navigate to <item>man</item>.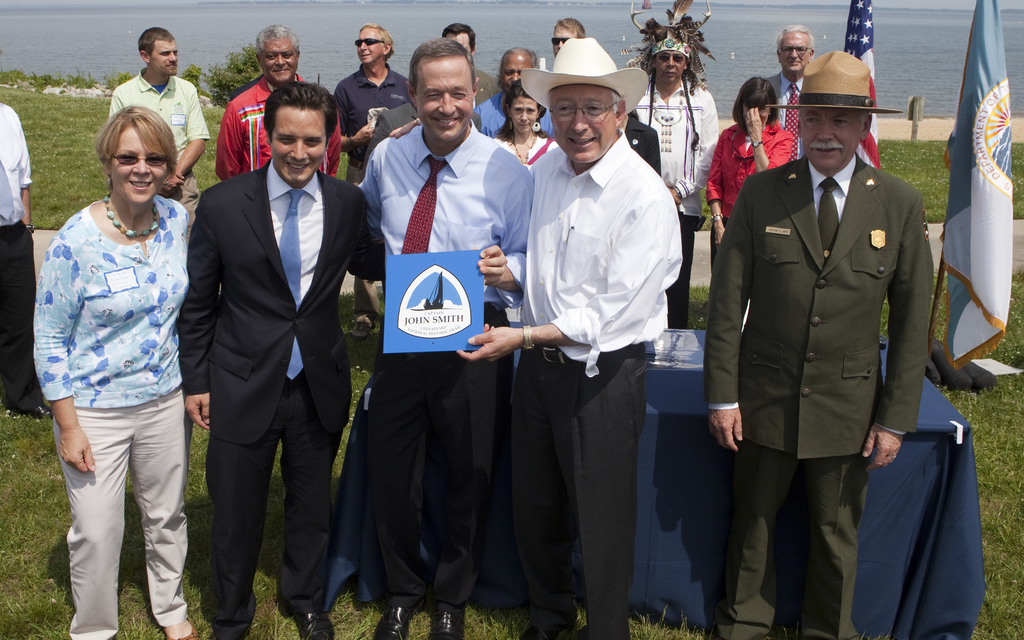
Navigation target: rect(0, 104, 61, 410).
